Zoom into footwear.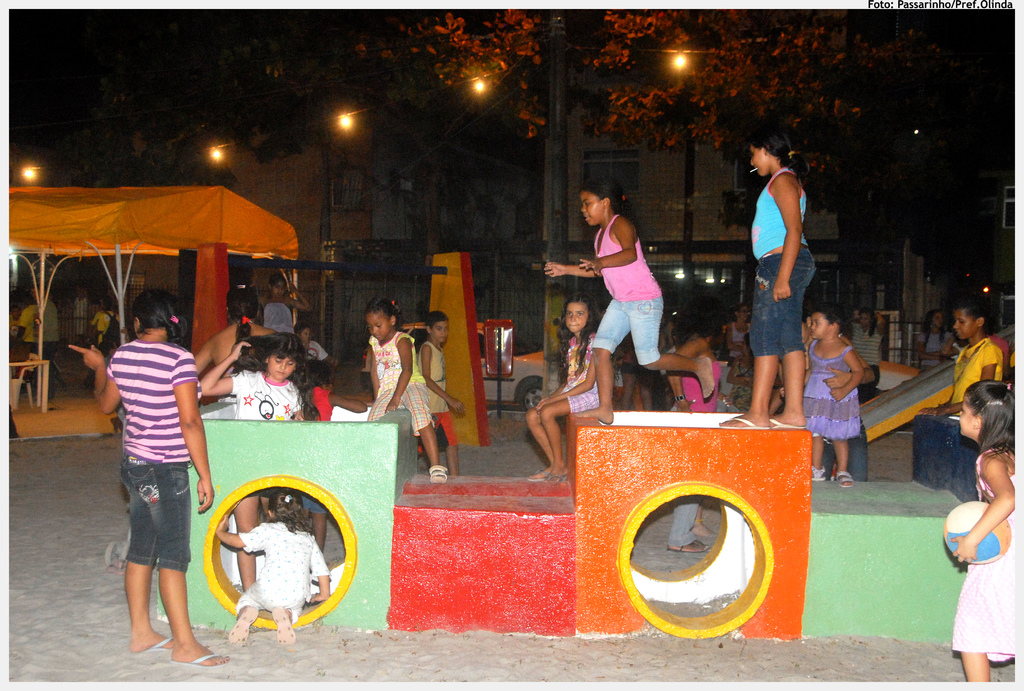
Zoom target: pyautogui.locateOnScreen(772, 278, 788, 306).
